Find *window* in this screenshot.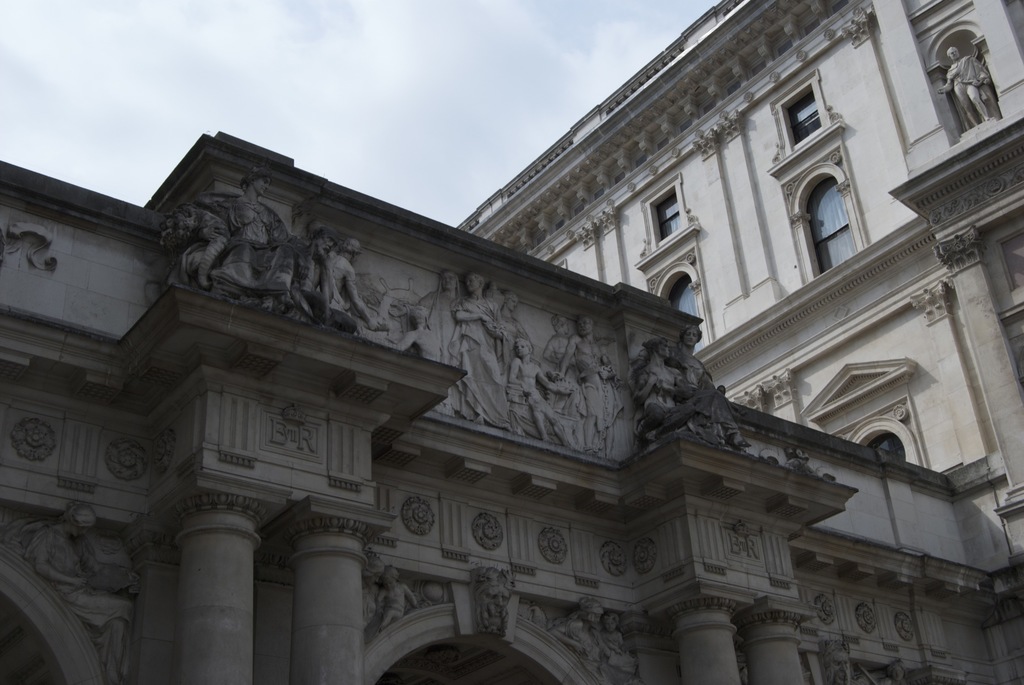
The bounding box for *window* is 775/79/825/146.
